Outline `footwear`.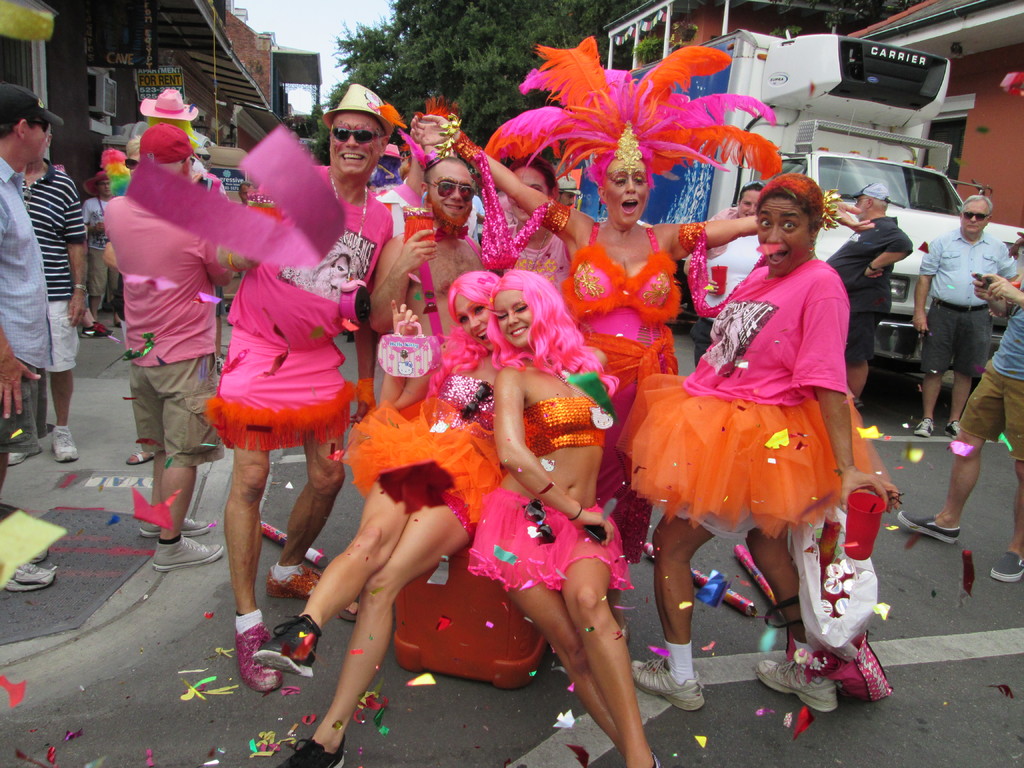
Outline: pyautogui.locateOnScreen(223, 617, 271, 682).
